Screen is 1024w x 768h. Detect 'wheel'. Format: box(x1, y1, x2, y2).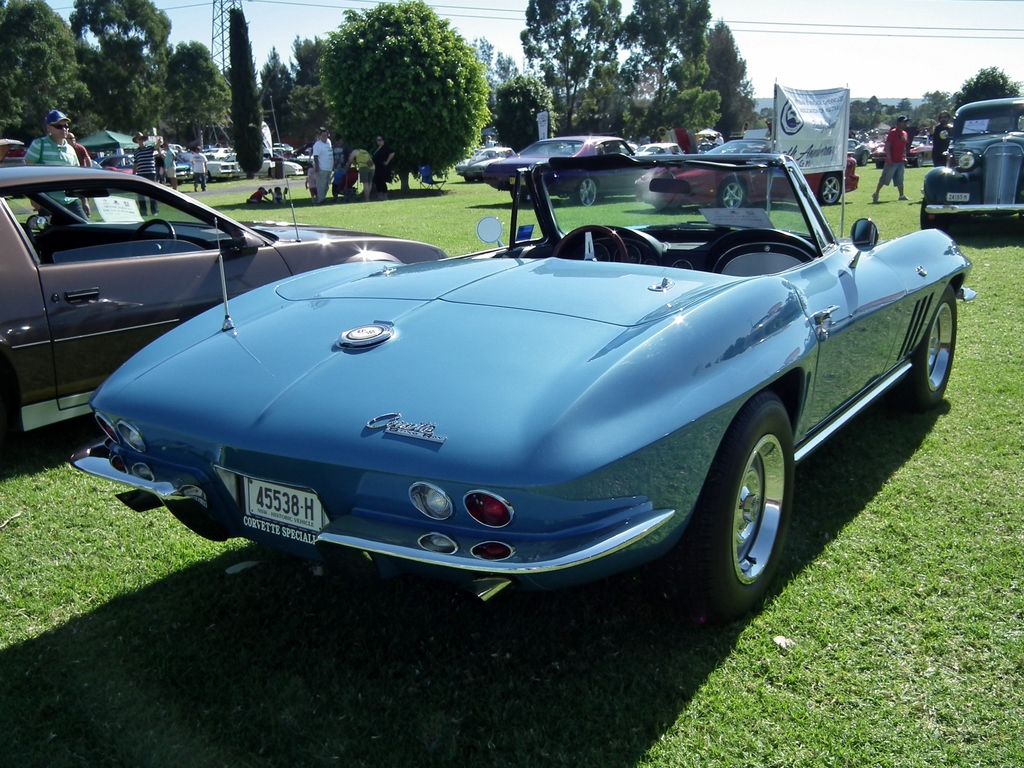
box(575, 177, 598, 209).
